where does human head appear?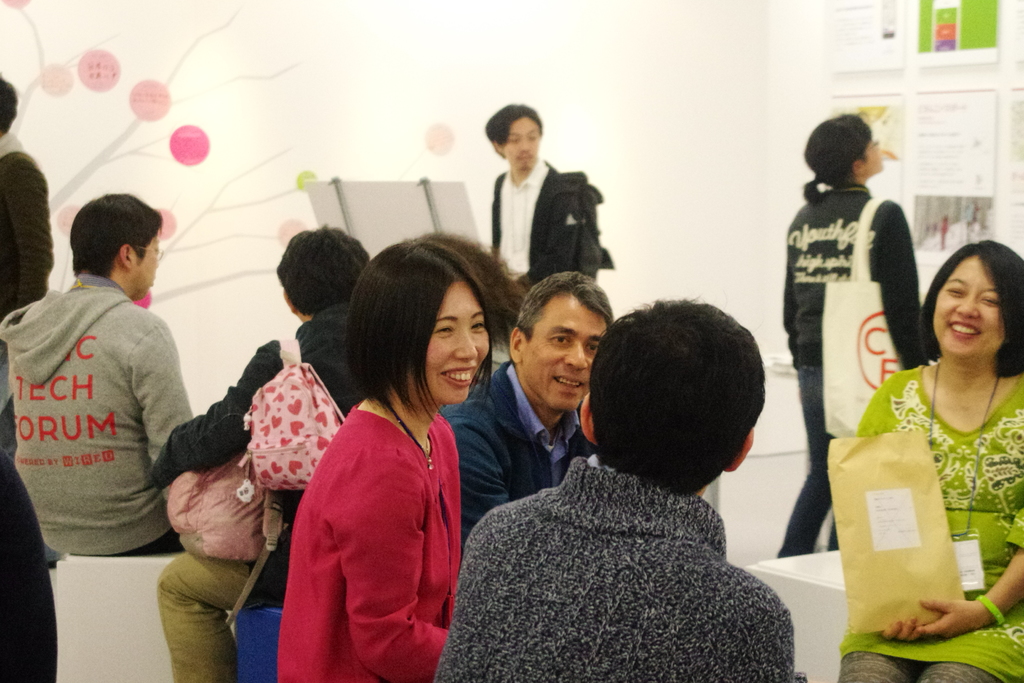
Appears at 424:230:522:323.
